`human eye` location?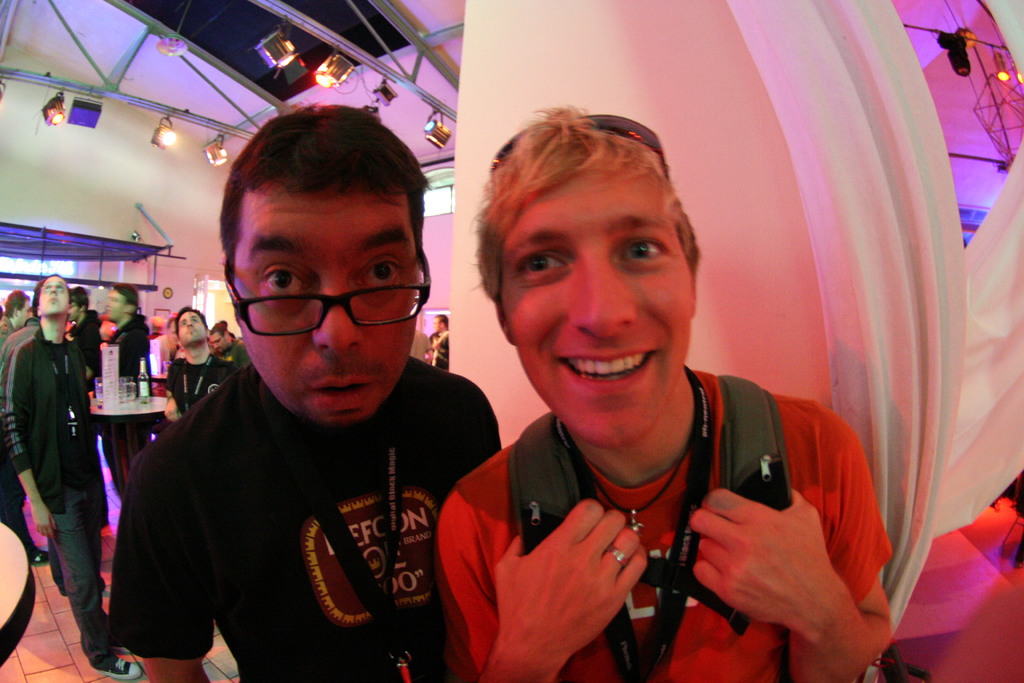
<bbox>351, 253, 406, 293</bbox>
